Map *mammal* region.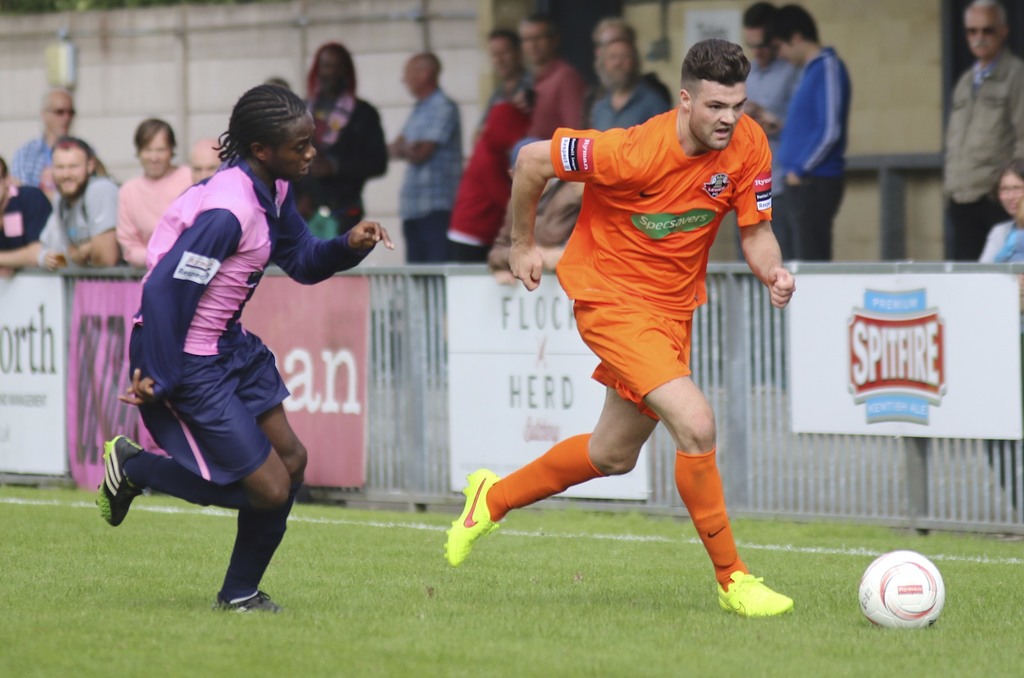
Mapped to detection(187, 137, 226, 184).
